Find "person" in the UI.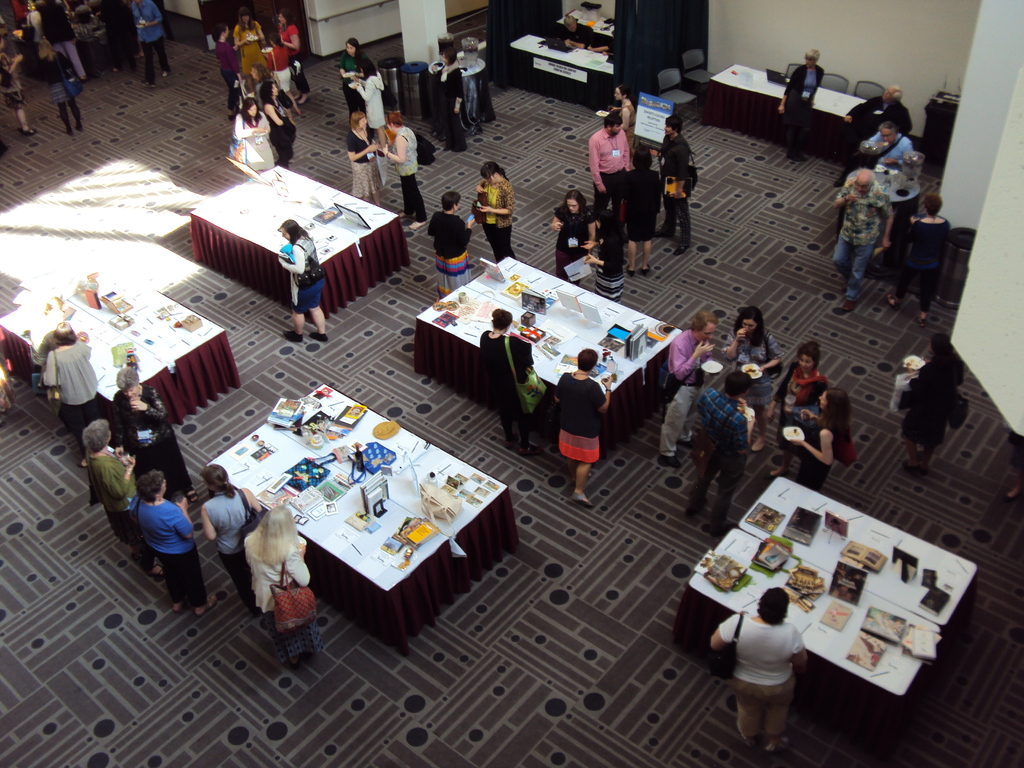
UI element at left=710, top=589, right=806, bottom=760.
